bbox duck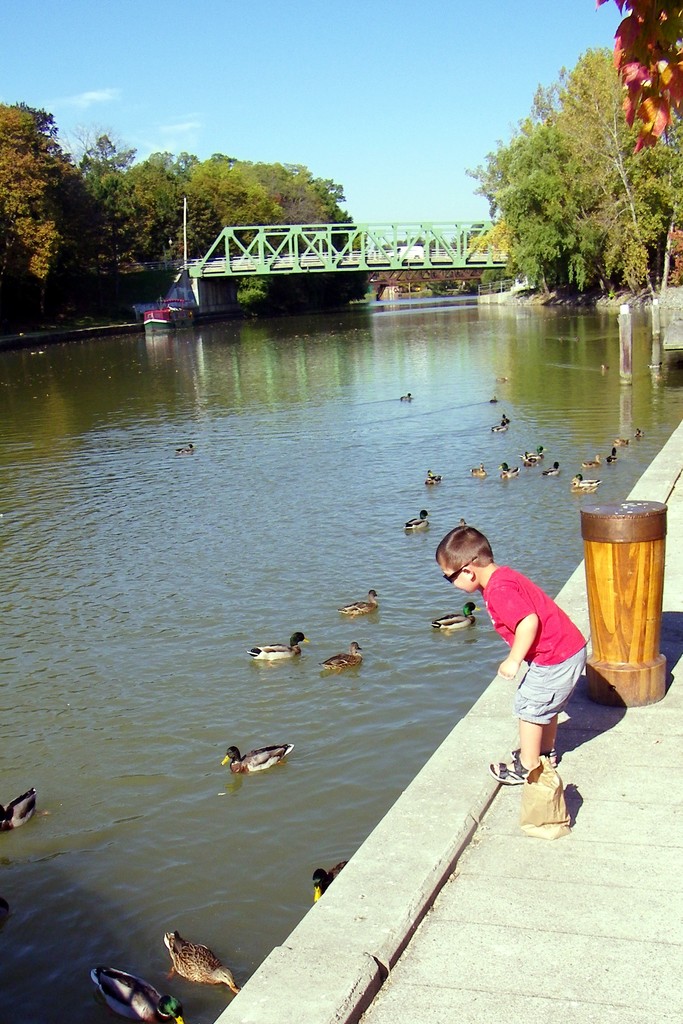
bbox(398, 386, 419, 407)
